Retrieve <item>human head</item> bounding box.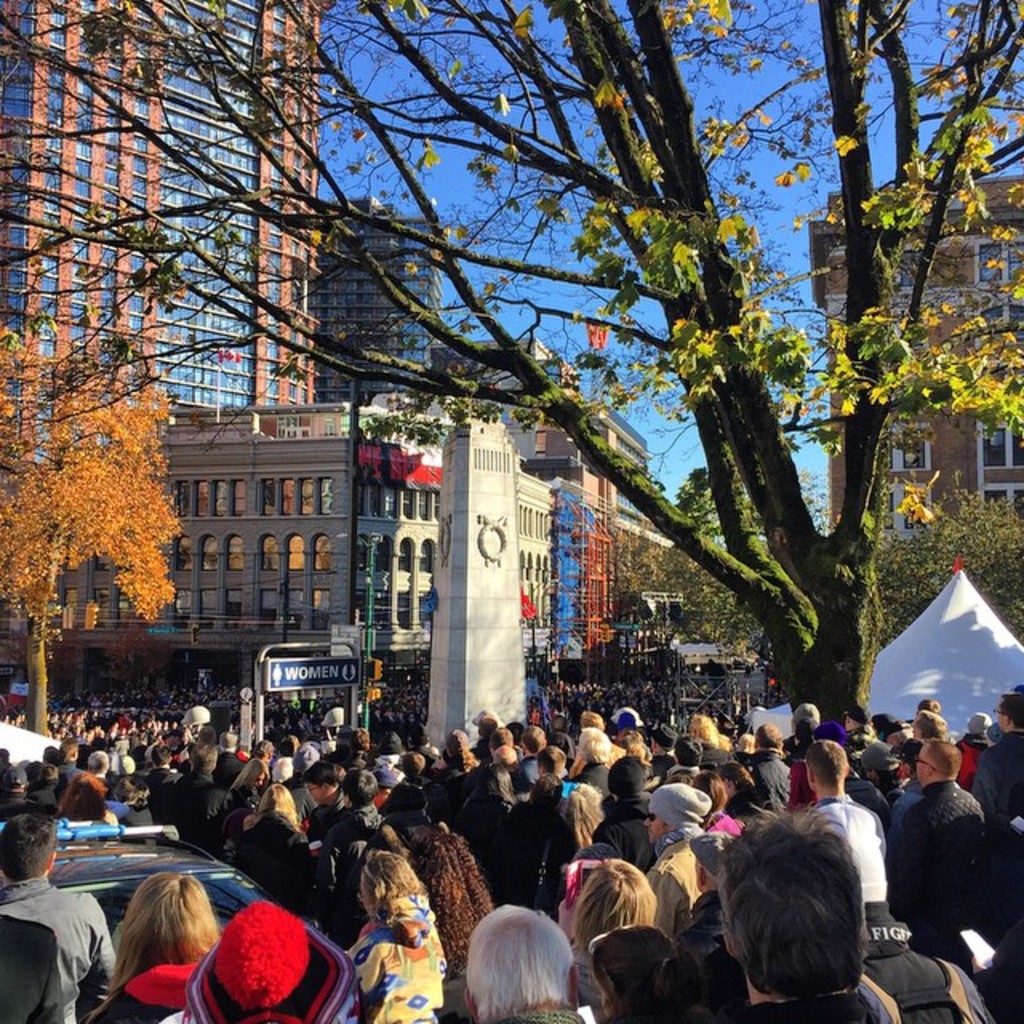
Bounding box: bbox=(688, 834, 742, 896).
